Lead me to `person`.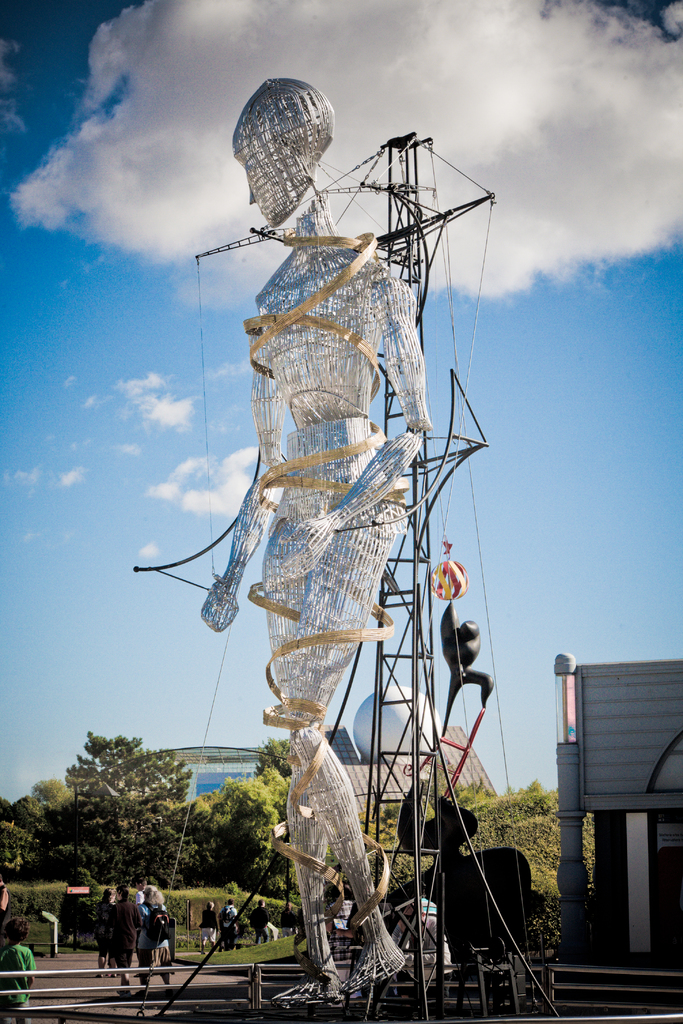
Lead to x1=215 y1=900 x2=248 y2=946.
